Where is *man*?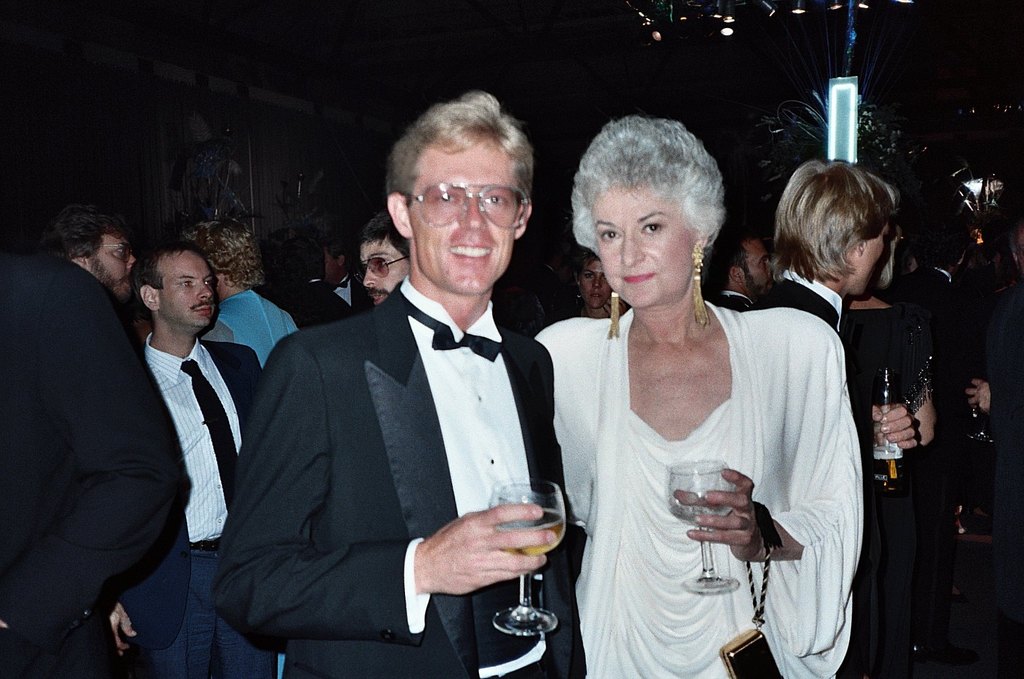
[45, 204, 136, 308].
